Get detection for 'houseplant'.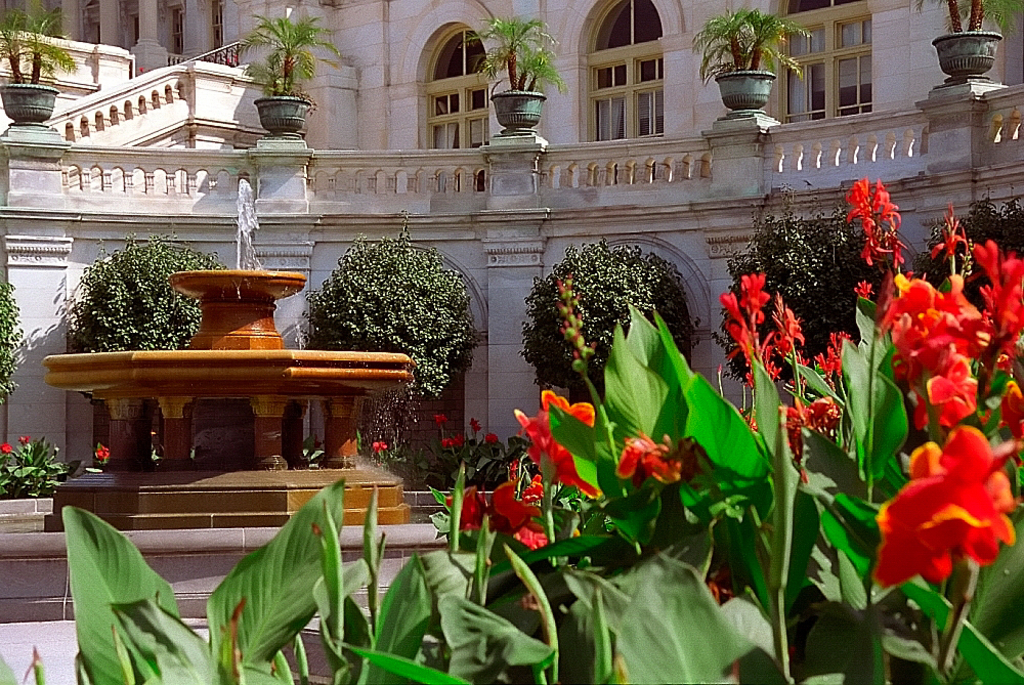
Detection: detection(0, 2, 78, 128).
